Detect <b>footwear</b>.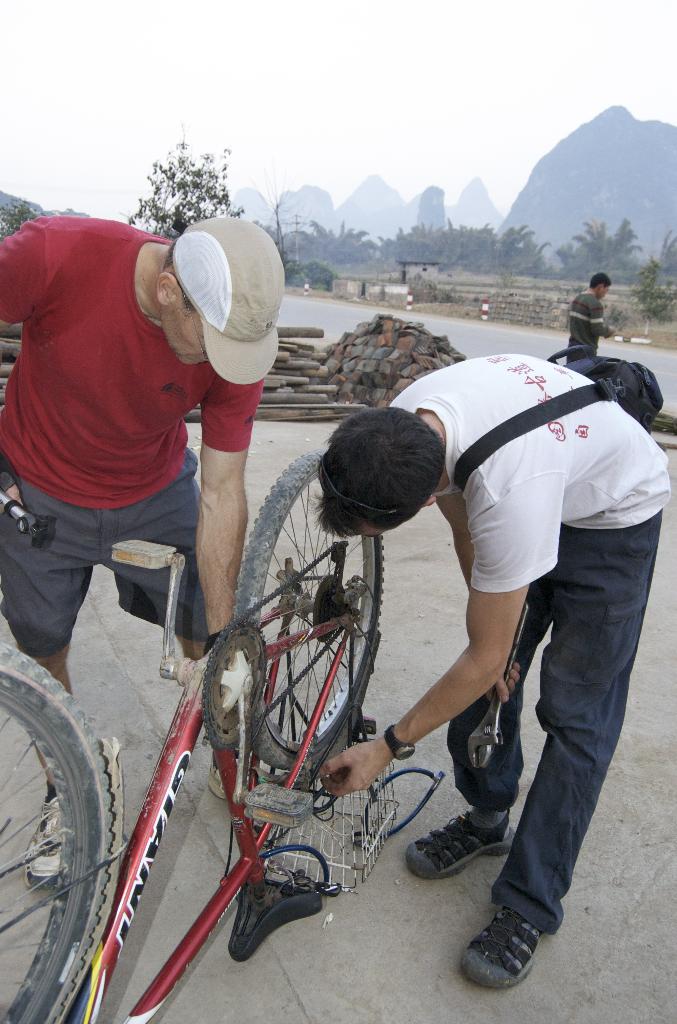
Detected at pyautogui.locateOnScreen(403, 809, 516, 882).
